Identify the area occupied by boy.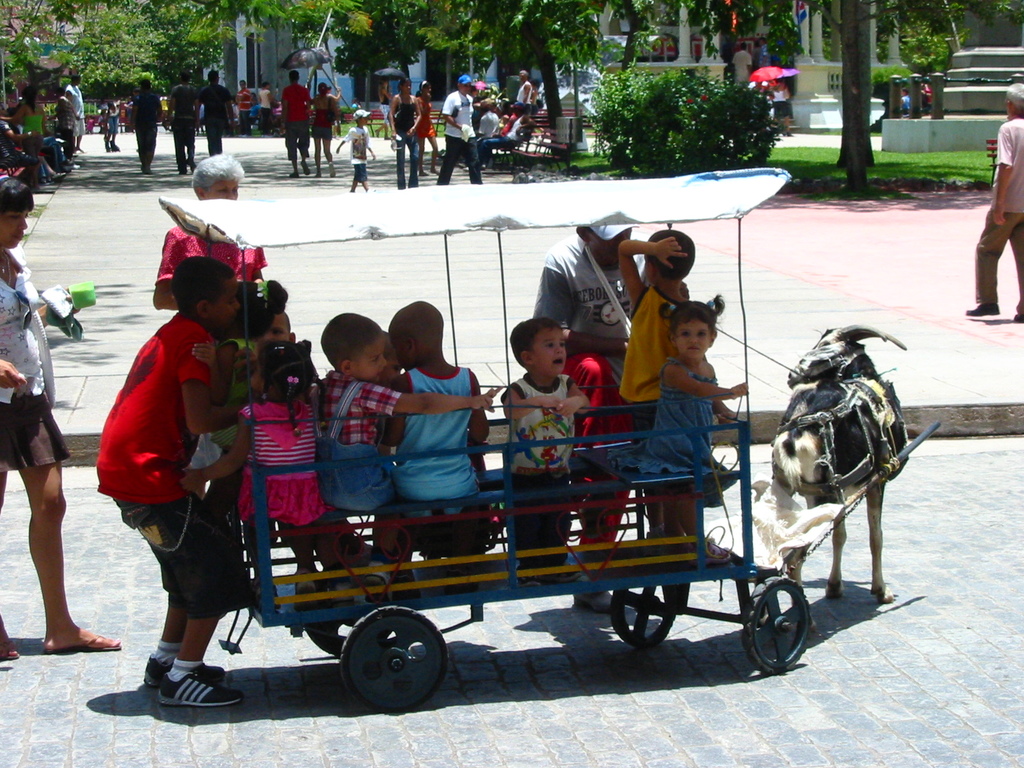
Area: detection(496, 319, 589, 585).
